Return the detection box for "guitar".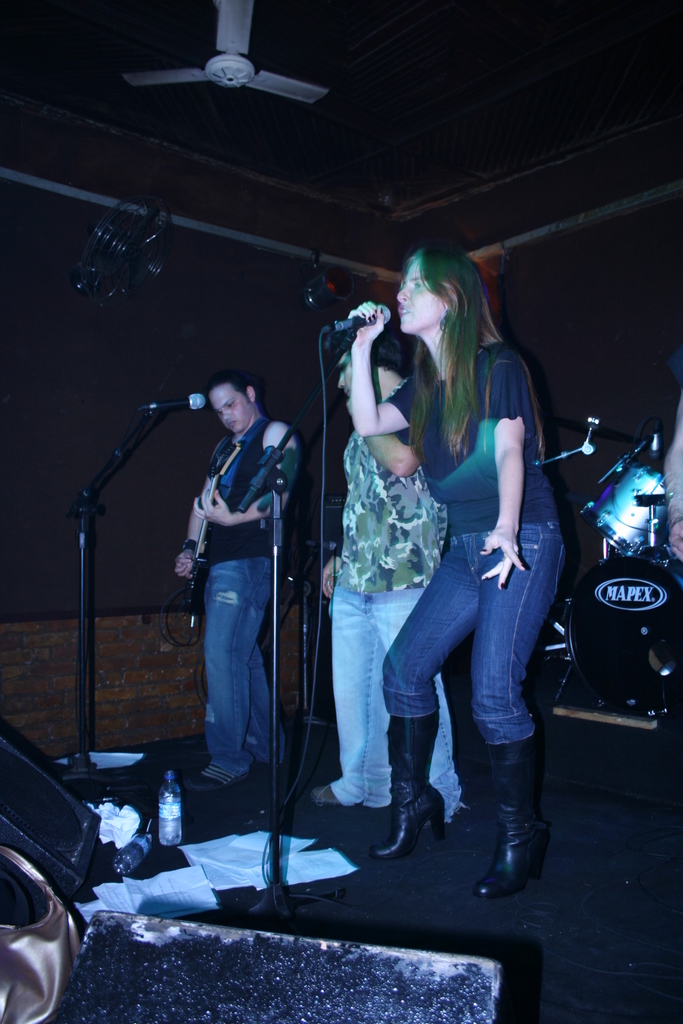
(left=193, top=438, right=243, bottom=569).
